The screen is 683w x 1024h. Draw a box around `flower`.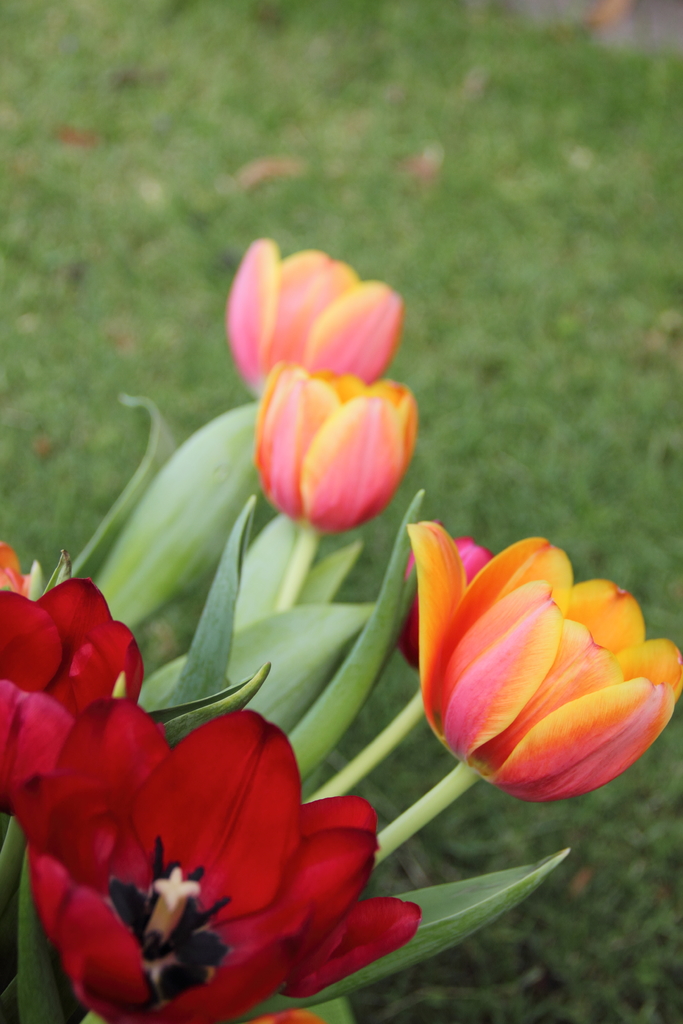
x1=253, y1=364, x2=423, y2=540.
